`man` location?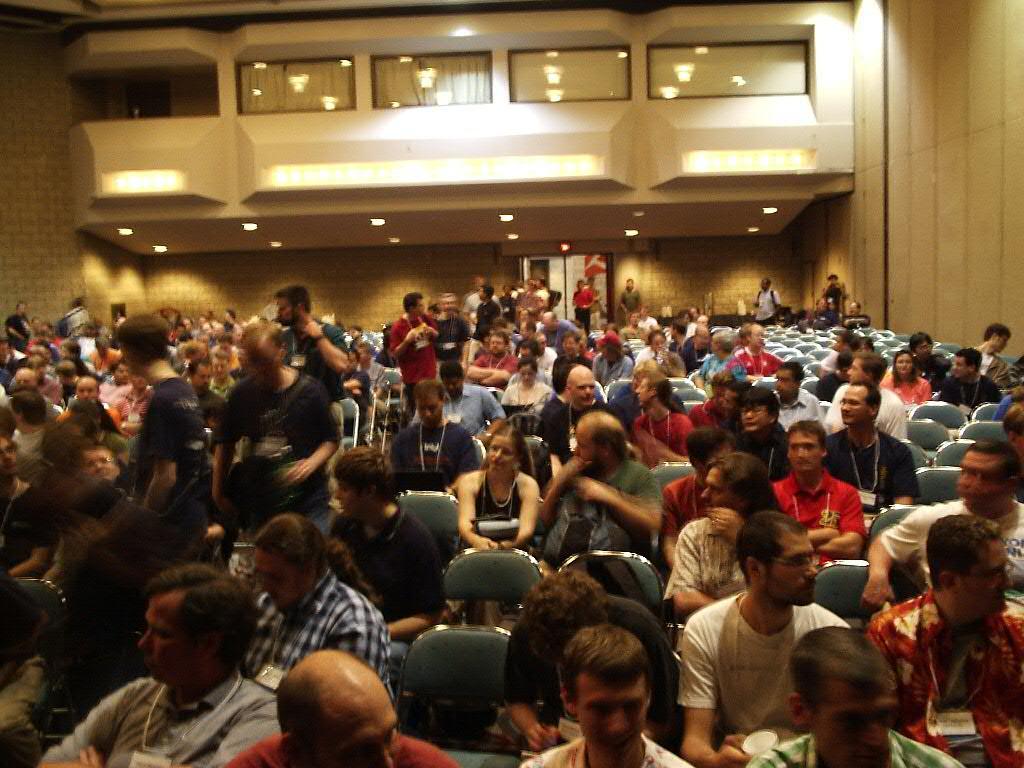
bbox=[568, 275, 597, 334]
